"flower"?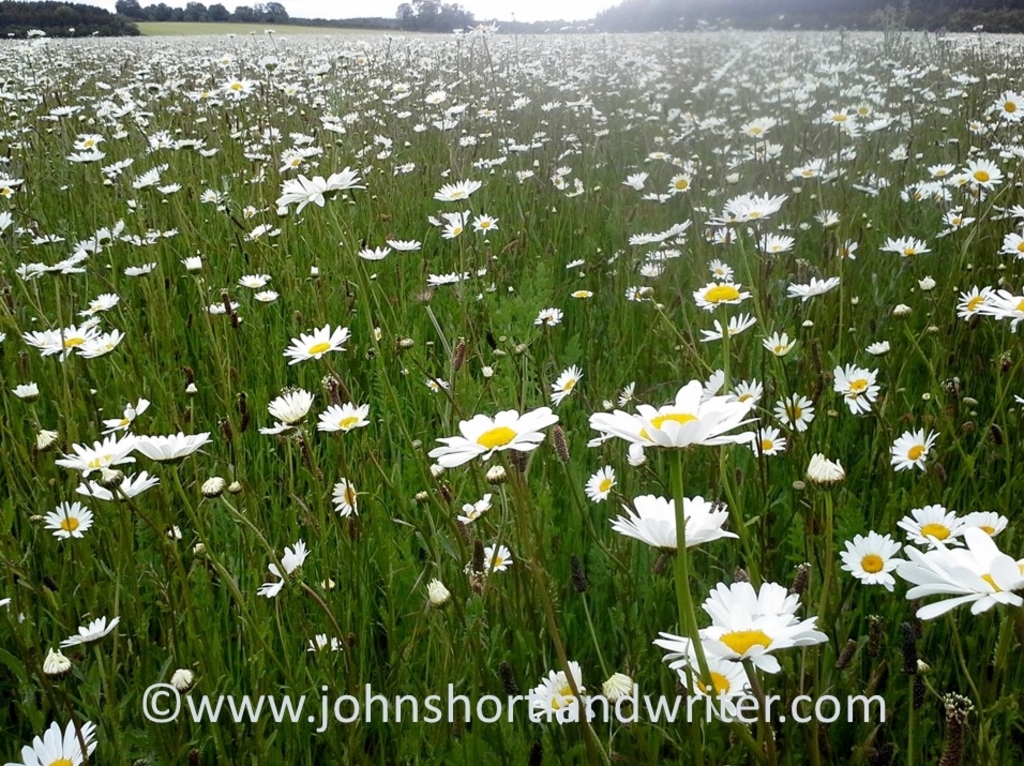
BBox(123, 257, 157, 277)
